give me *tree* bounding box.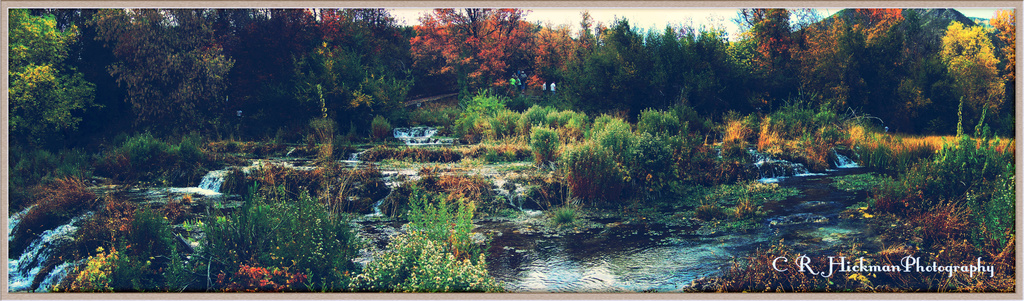
[x1=722, y1=9, x2=820, y2=111].
